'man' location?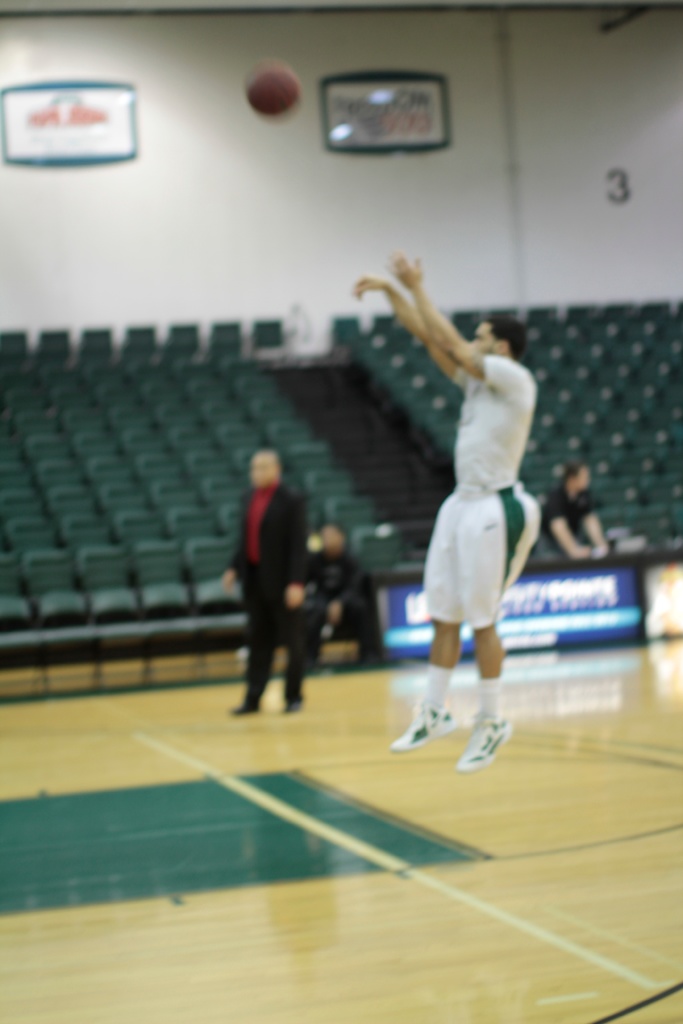
select_region(224, 451, 335, 717)
